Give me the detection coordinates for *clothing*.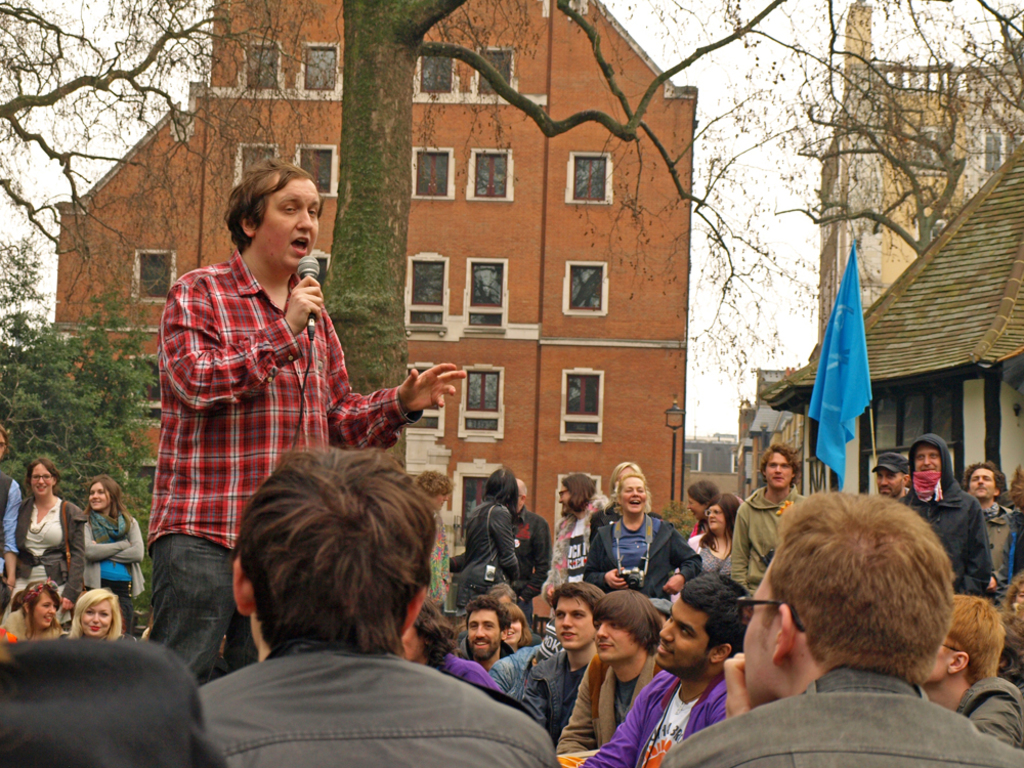
154,219,411,610.
